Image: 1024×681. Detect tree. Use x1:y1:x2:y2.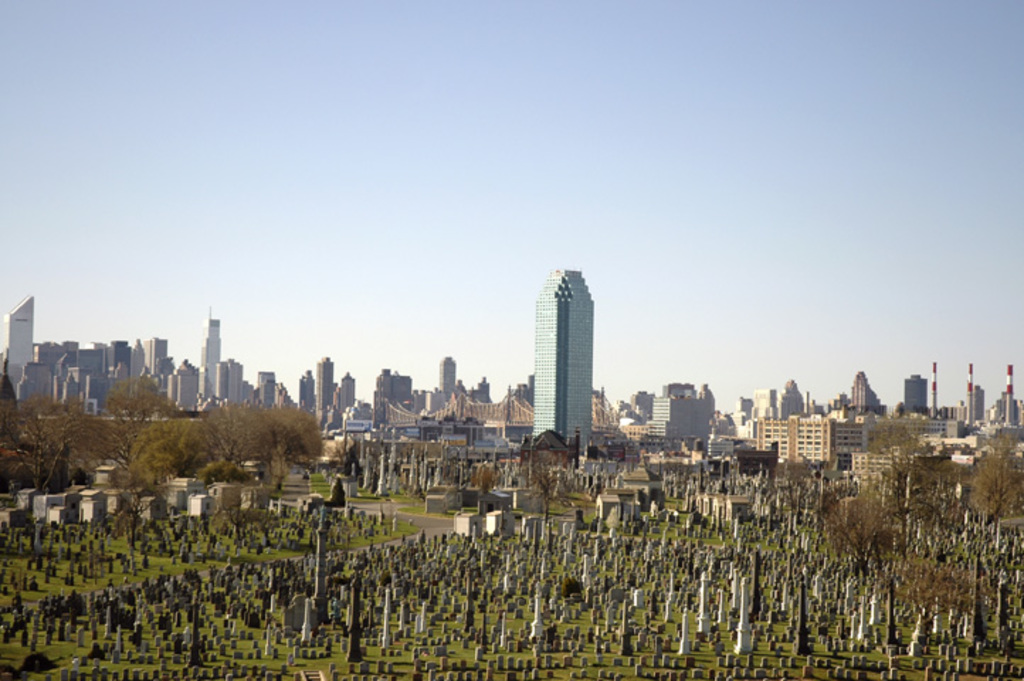
272:392:328:477.
